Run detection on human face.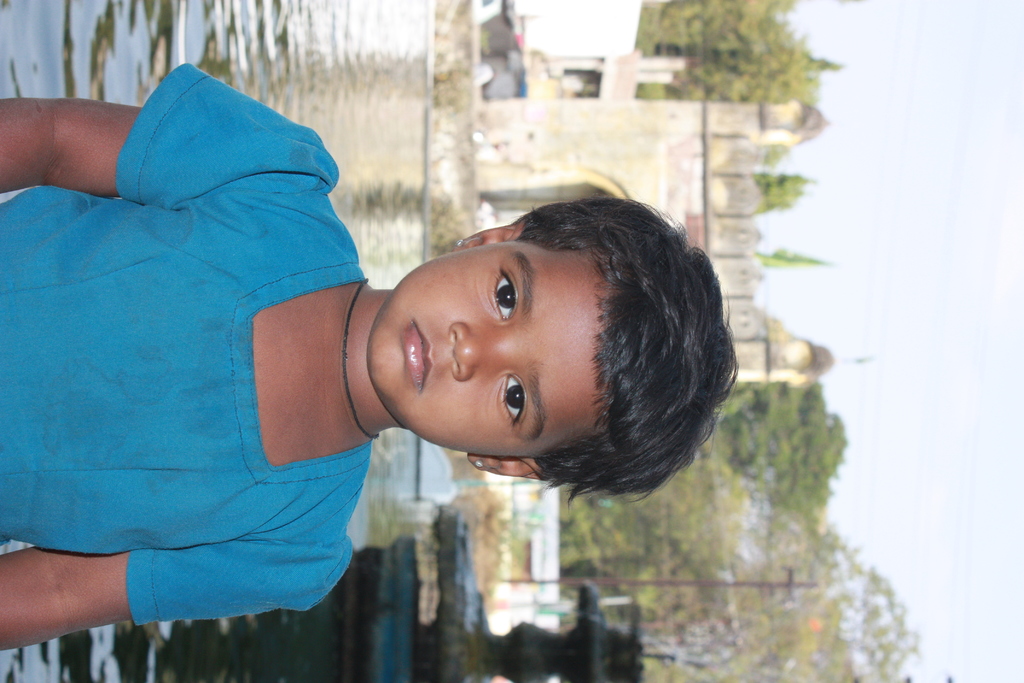
Result: (x1=367, y1=240, x2=603, y2=457).
